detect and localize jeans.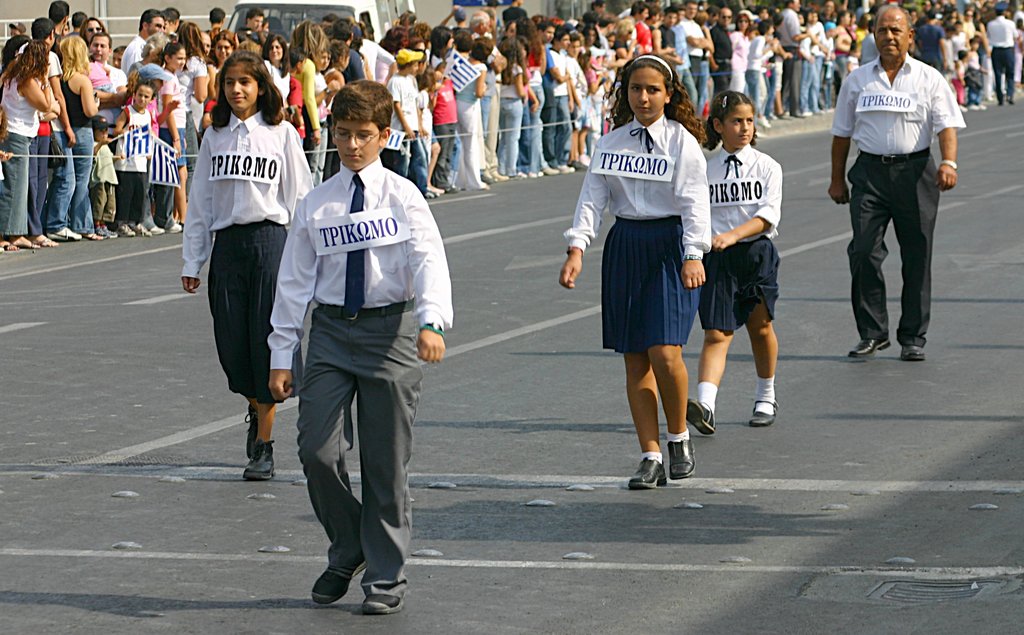
Localized at locate(678, 67, 696, 106).
